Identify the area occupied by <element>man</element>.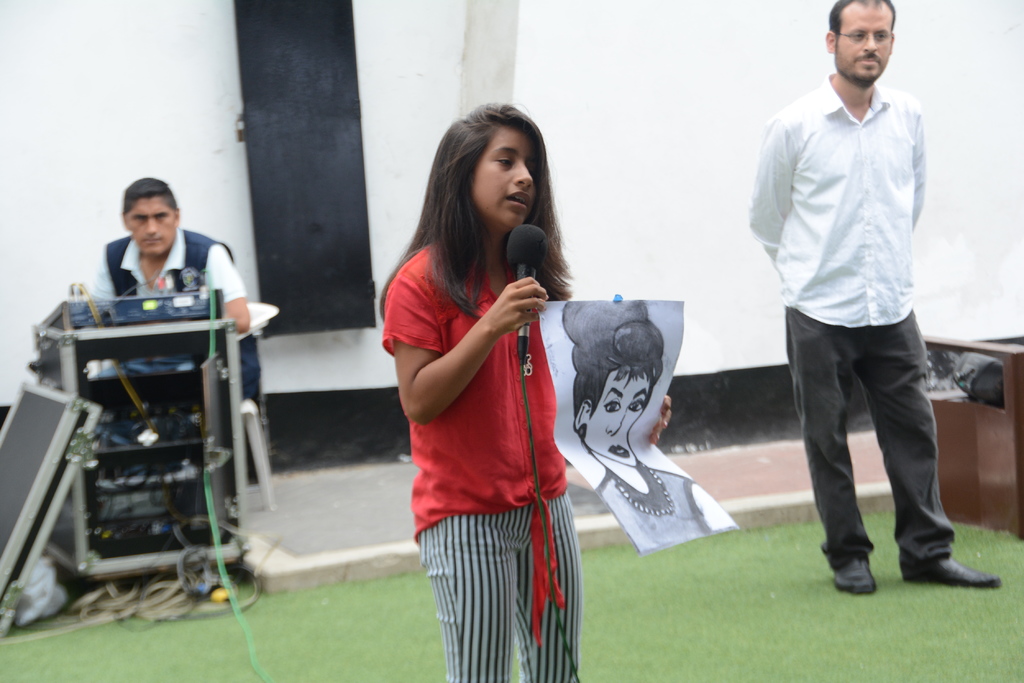
Area: <box>80,173,253,529</box>.
